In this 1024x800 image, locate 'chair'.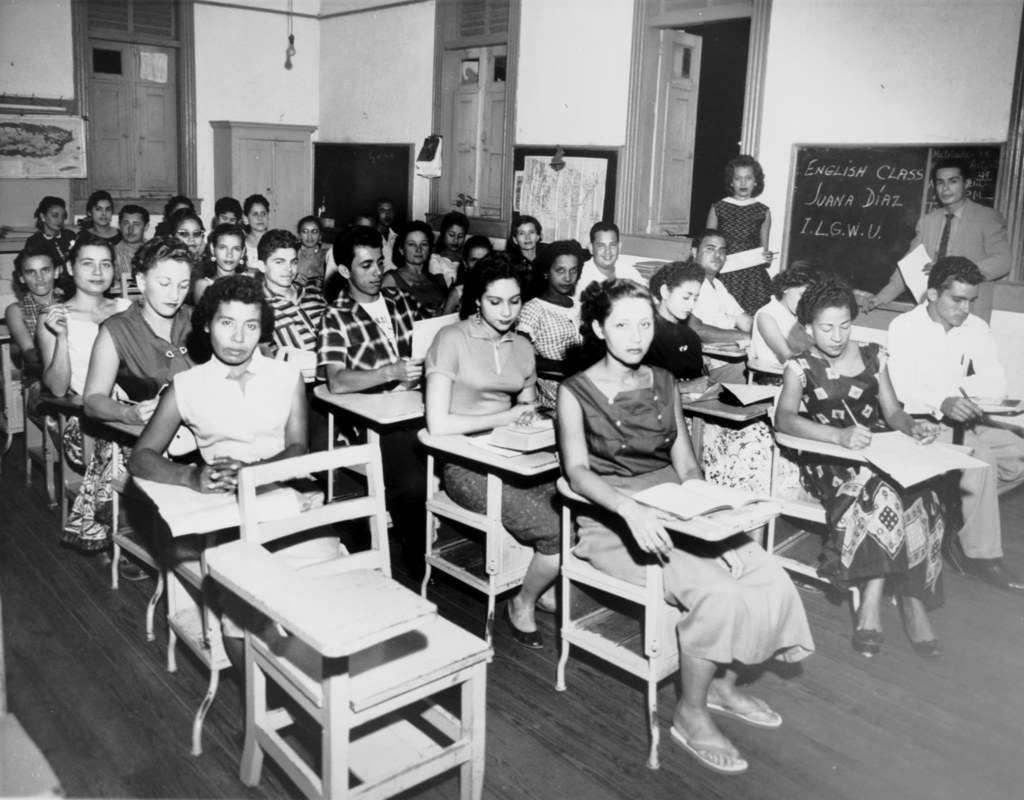
Bounding box: (x1=548, y1=443, x2=778, y2=768).
